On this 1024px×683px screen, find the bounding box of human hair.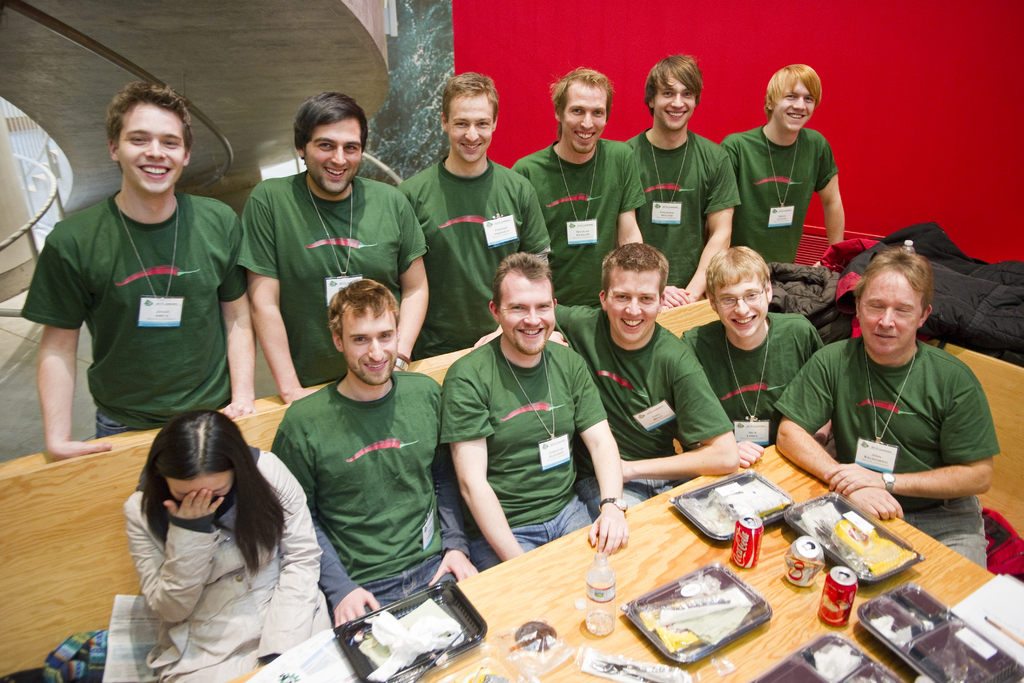
Bounding box: {"x1": 442, "y1": 70, "x2": 500, "y2": 125}.
